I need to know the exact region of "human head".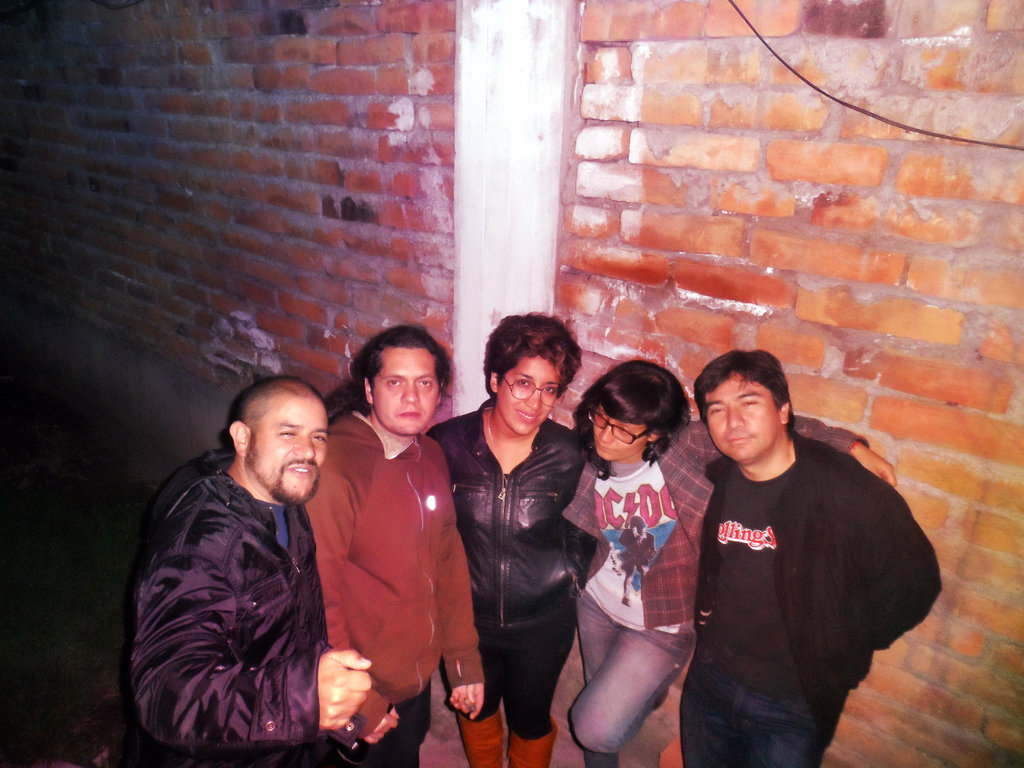
Region: left=481, top=309, right=582, bottom=438.
